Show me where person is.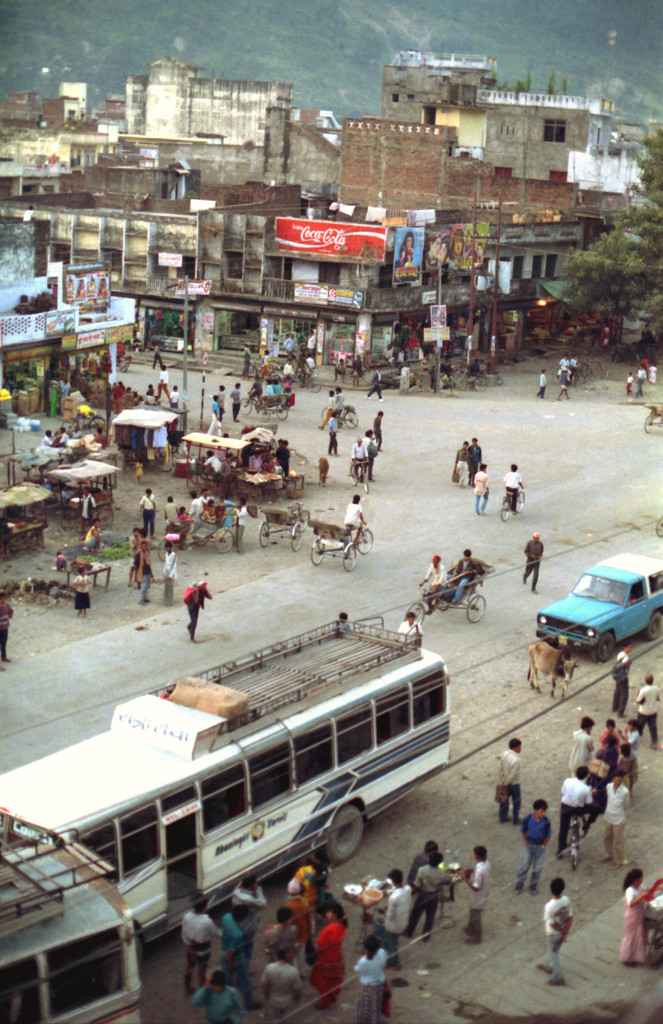
person is at locate(139, 483, 156, 534).
